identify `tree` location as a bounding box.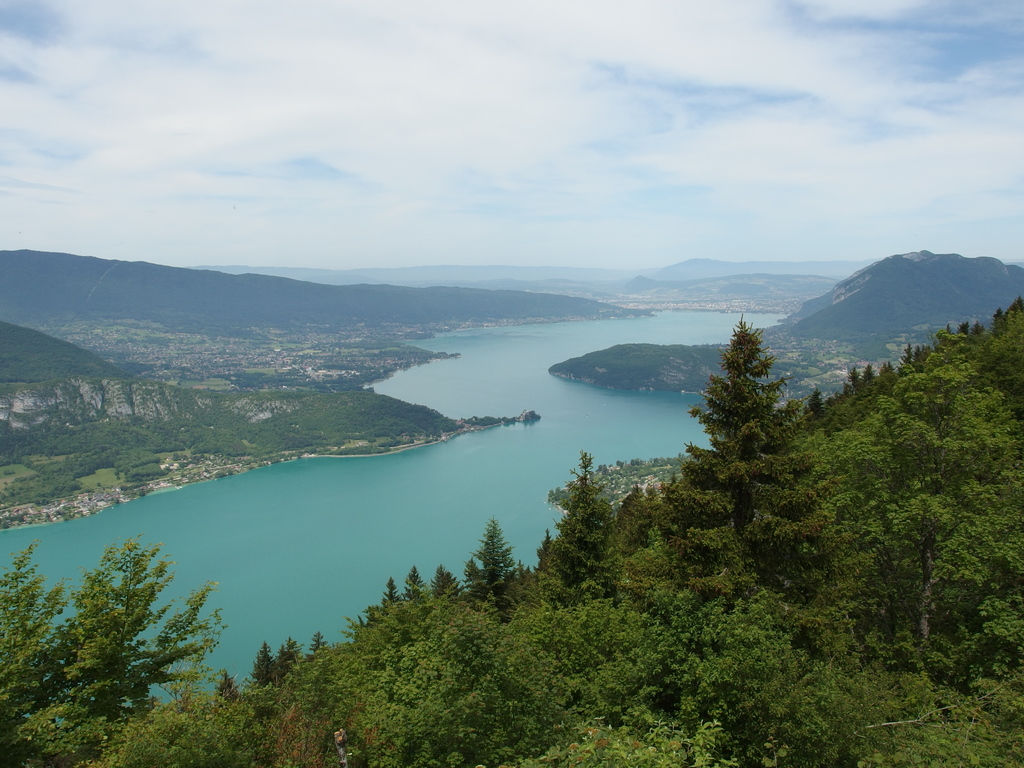
{"left": 649, "top": 298, "right": 836, "bottom": 627}.
